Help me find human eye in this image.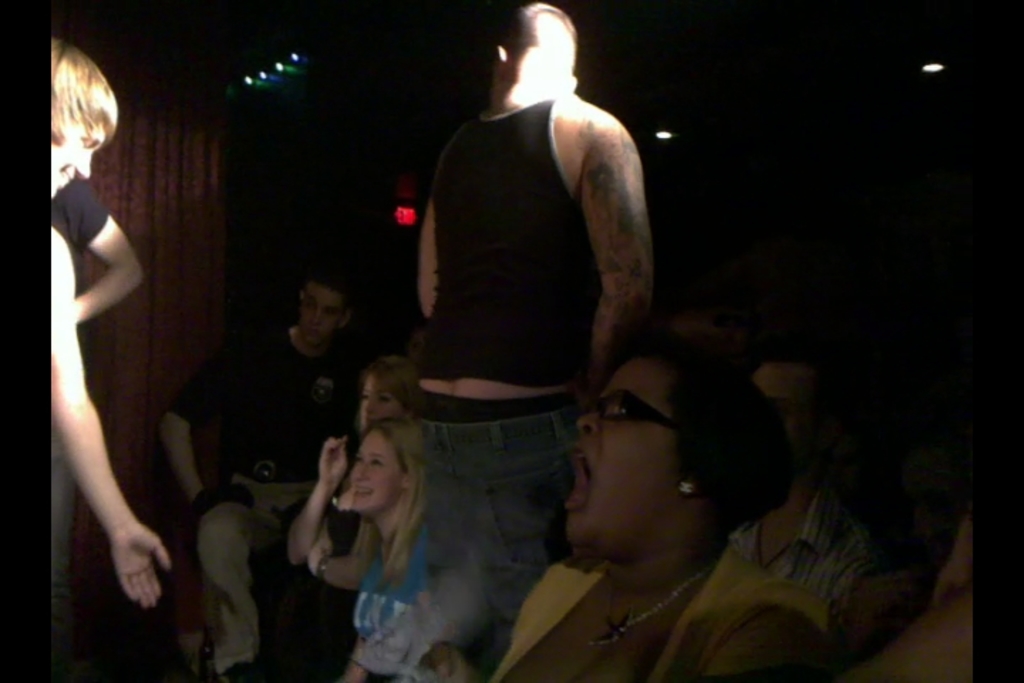
Found it: box=[303, 295, 317, 312].
